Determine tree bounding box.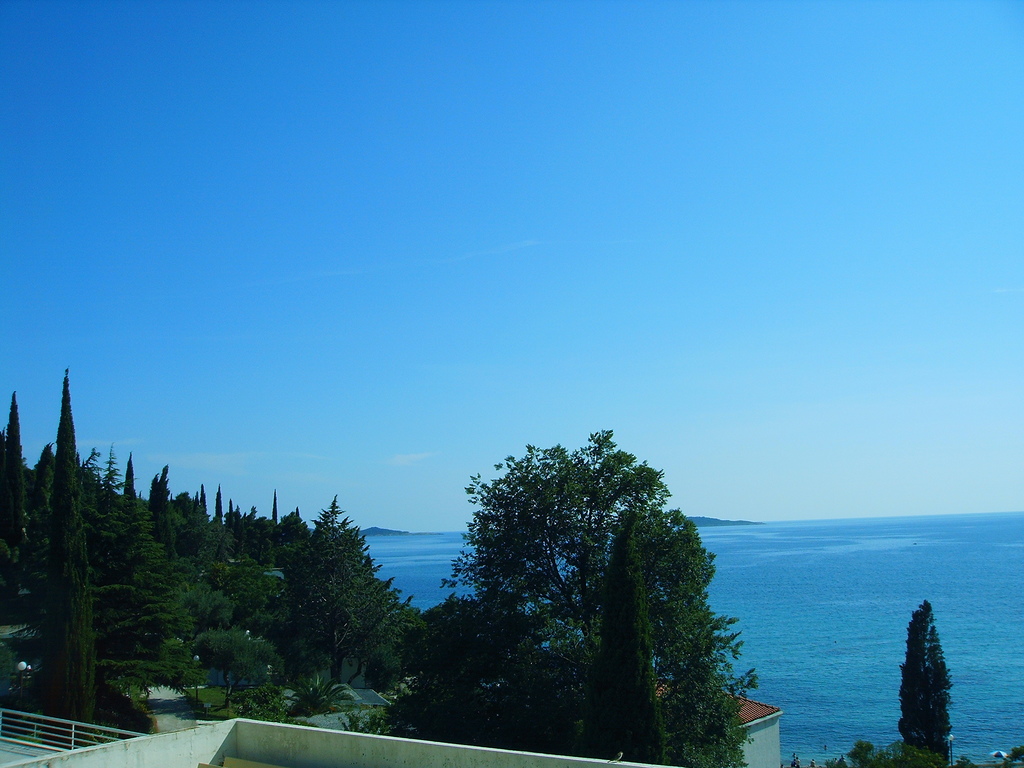
Determined: 99 488 208 710.
